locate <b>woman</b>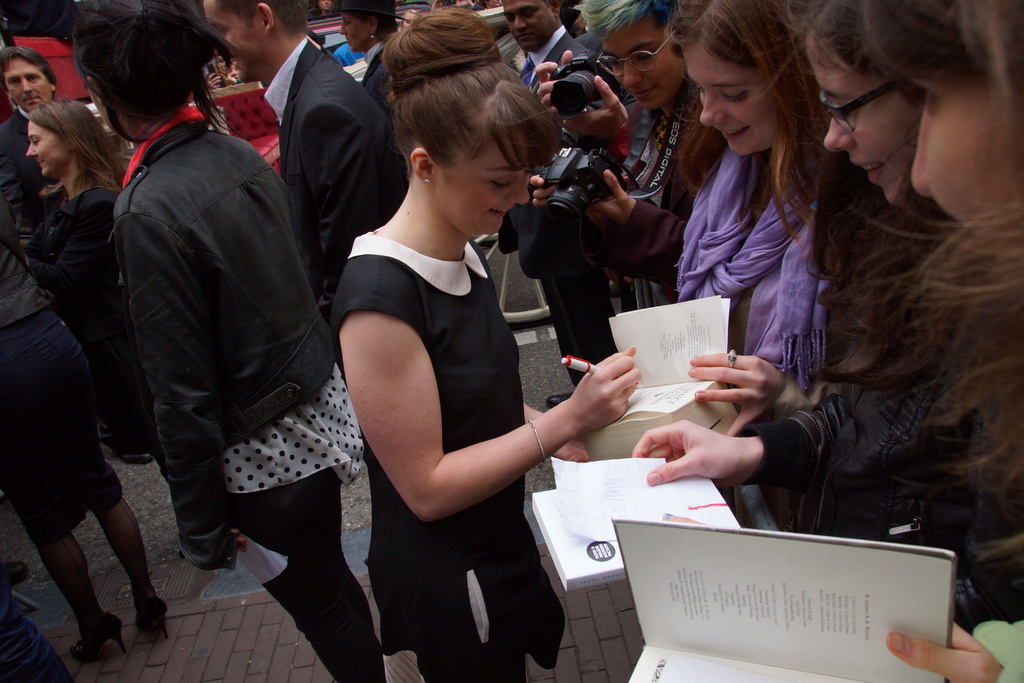
(859, 0, 1023, 682)
